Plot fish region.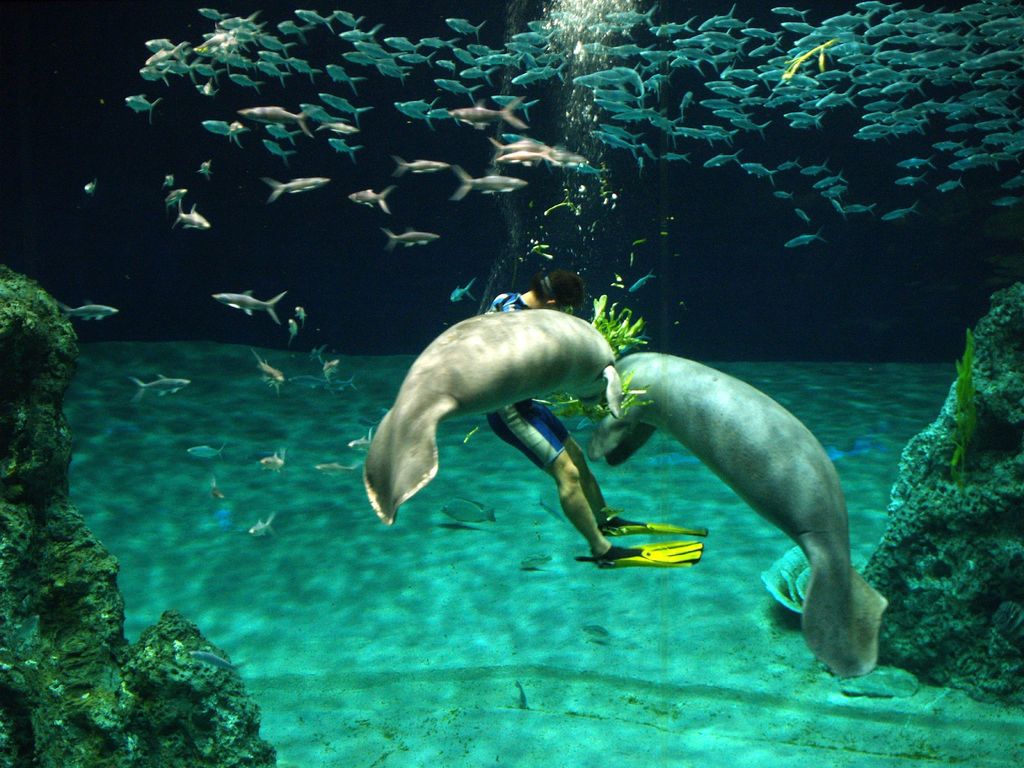
Plotted at [x1=287, y1=318, x2=297, y2=344].
